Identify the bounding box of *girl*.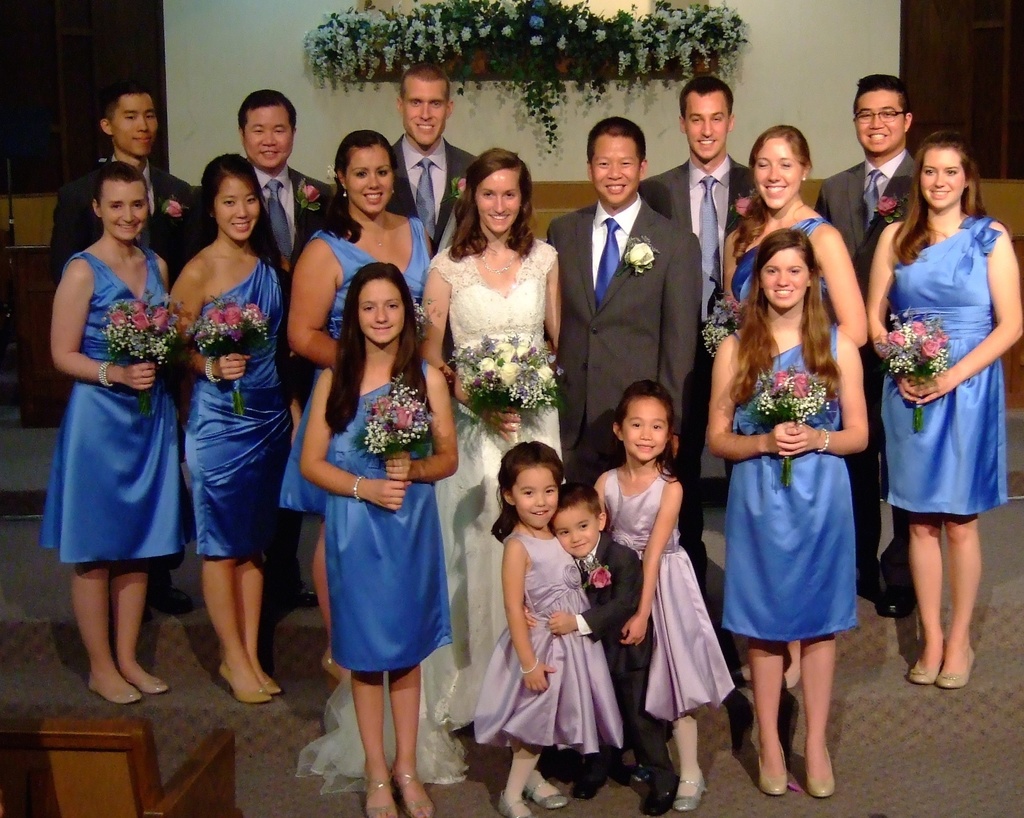
298, 253, 455, 817.
